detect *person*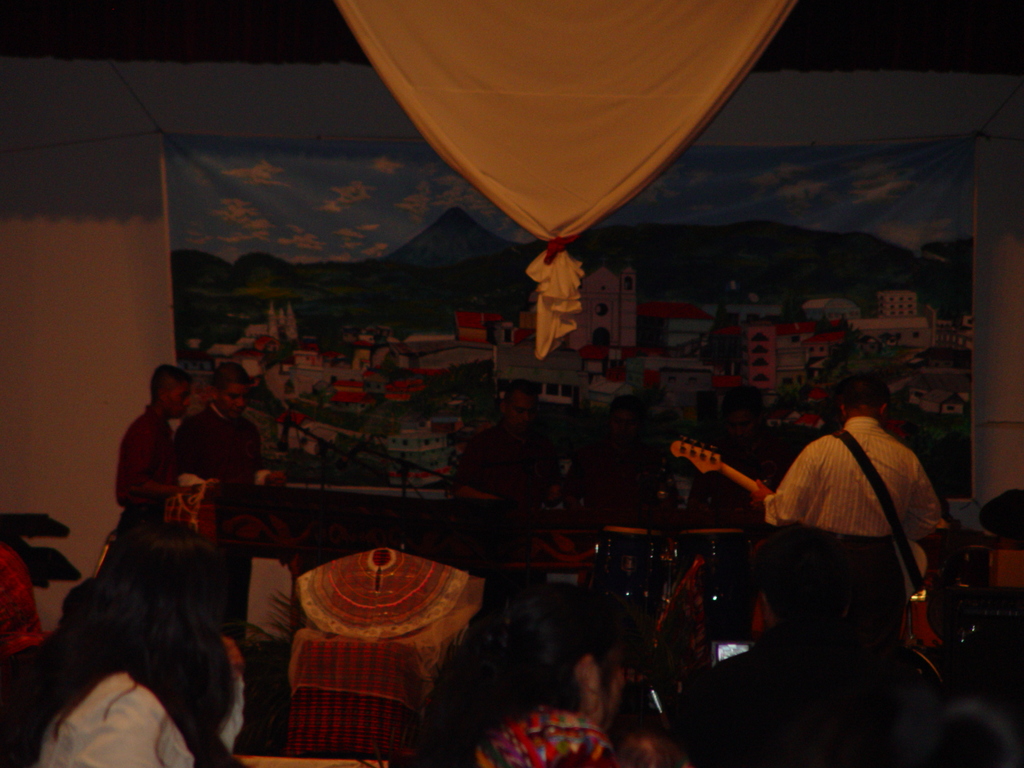
l=734, t=365, r=936, b=688
